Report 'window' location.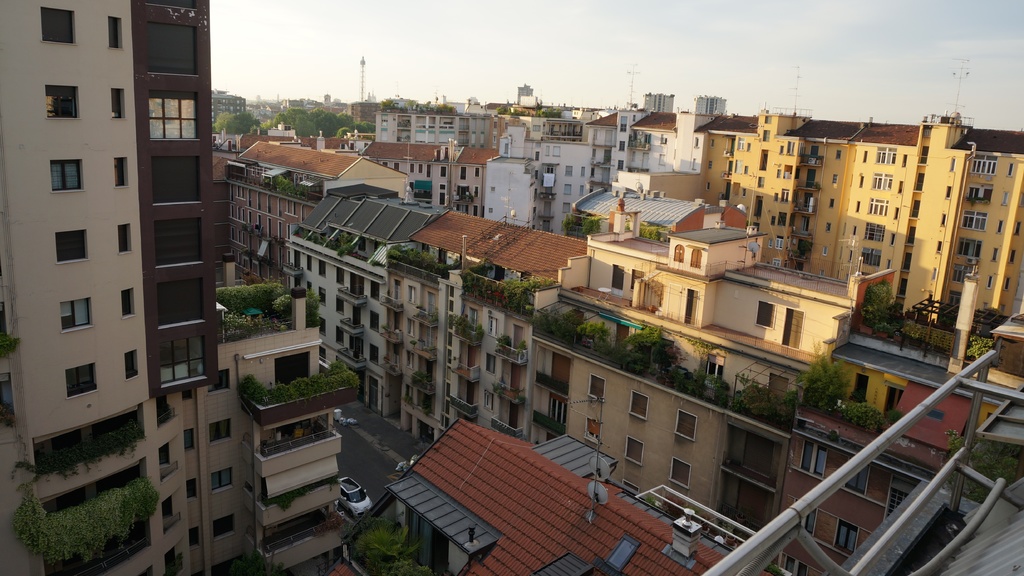
Report: [590, 167, 596, 176].
